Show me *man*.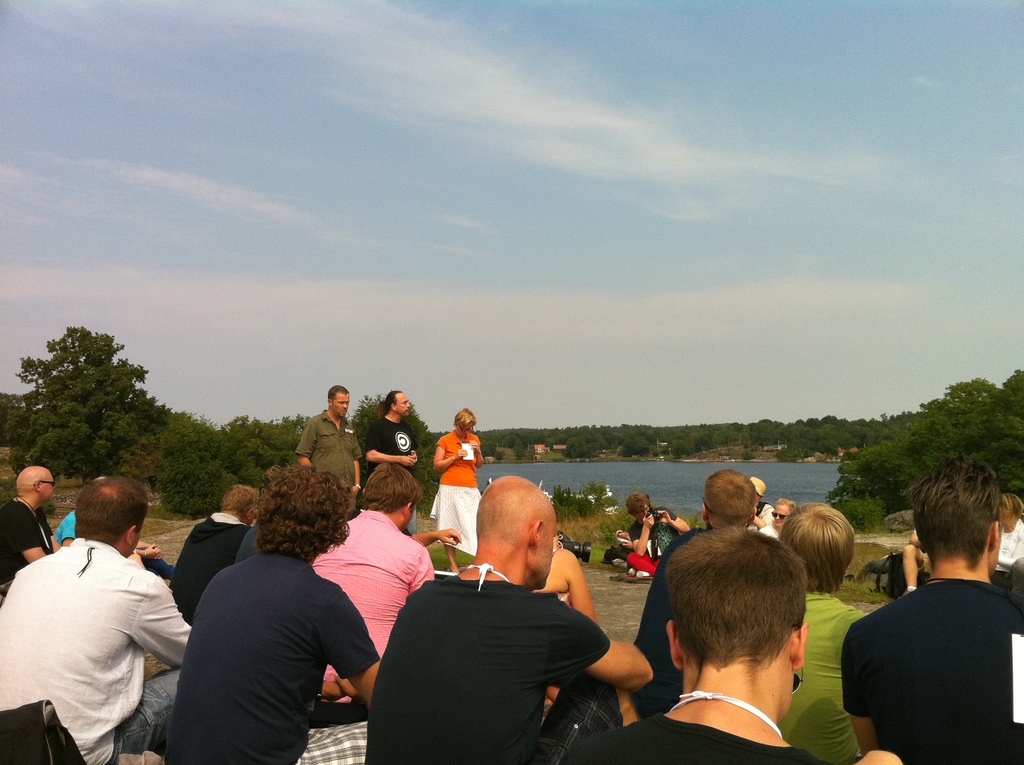
*man* is here: Rect(0, 463, 65, 592).
